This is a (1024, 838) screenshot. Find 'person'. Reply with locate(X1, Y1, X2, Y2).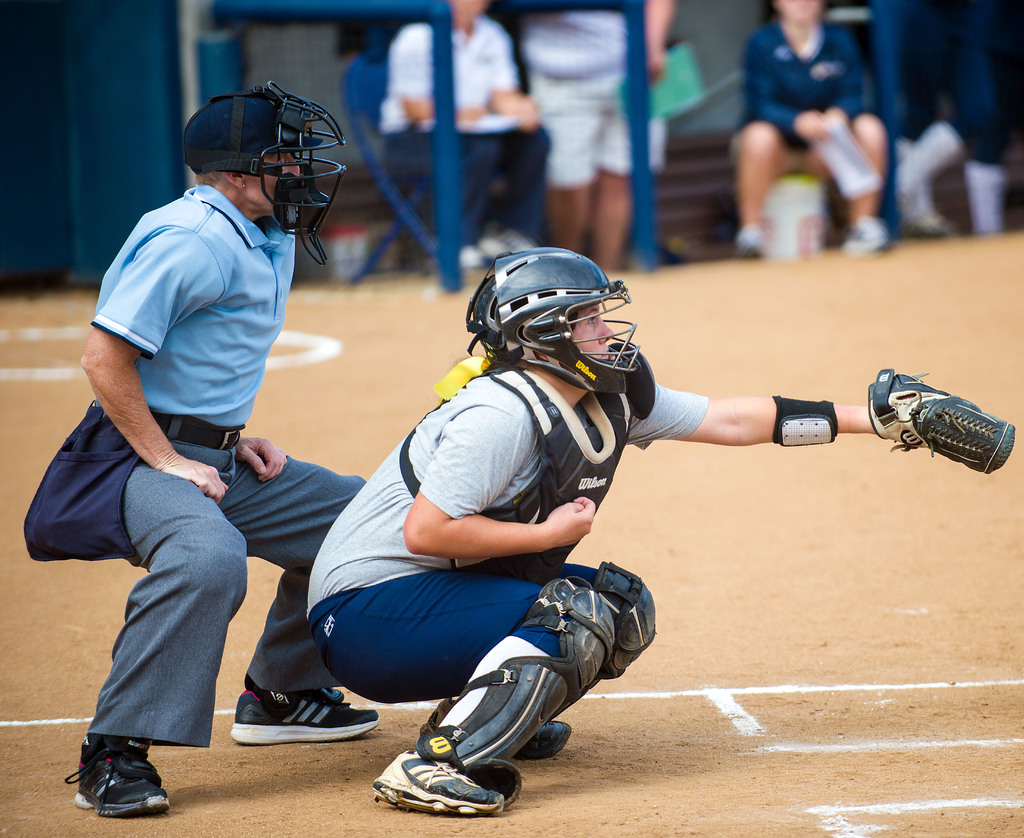
locate(28, 67, 392, 823).
